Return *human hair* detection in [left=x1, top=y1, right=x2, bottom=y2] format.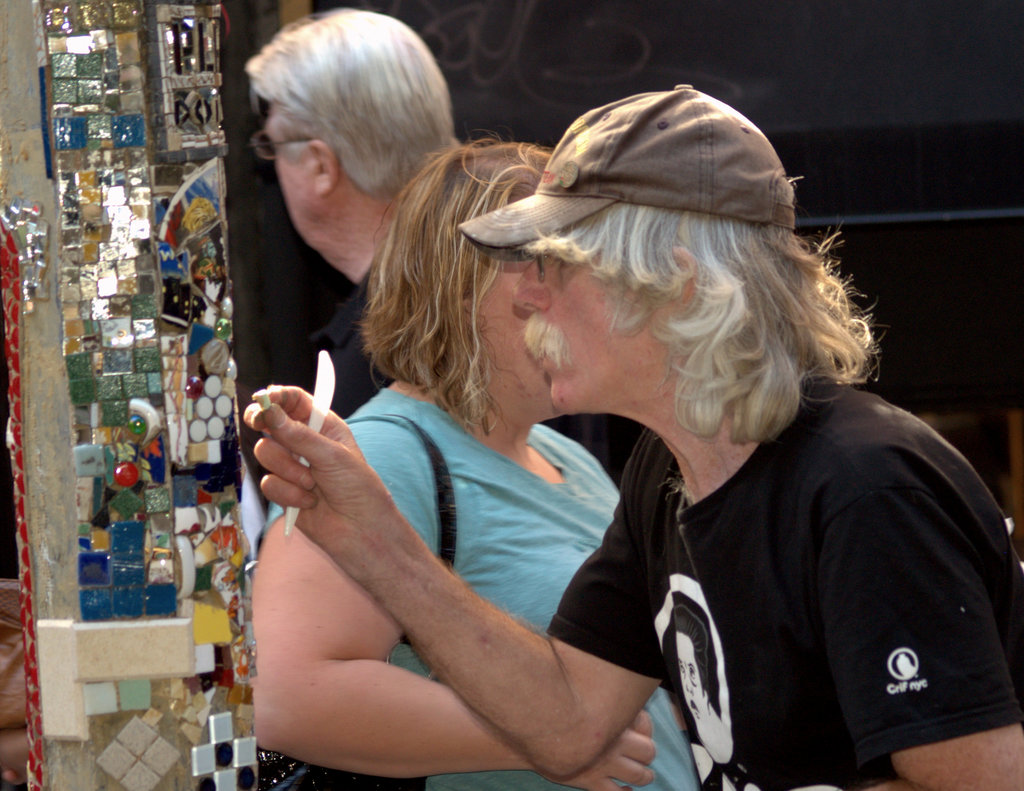
[left=362, top=138, right=549, bottom=436].
